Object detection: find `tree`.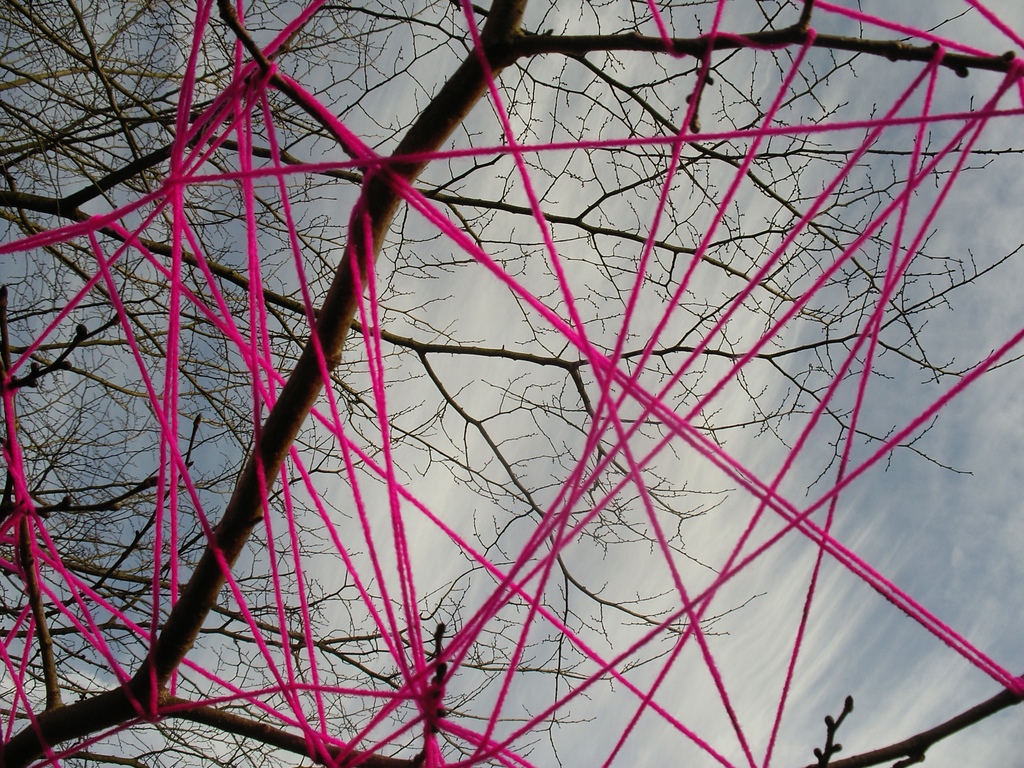
(left=0, top=0, right=1023, bottom=767).
